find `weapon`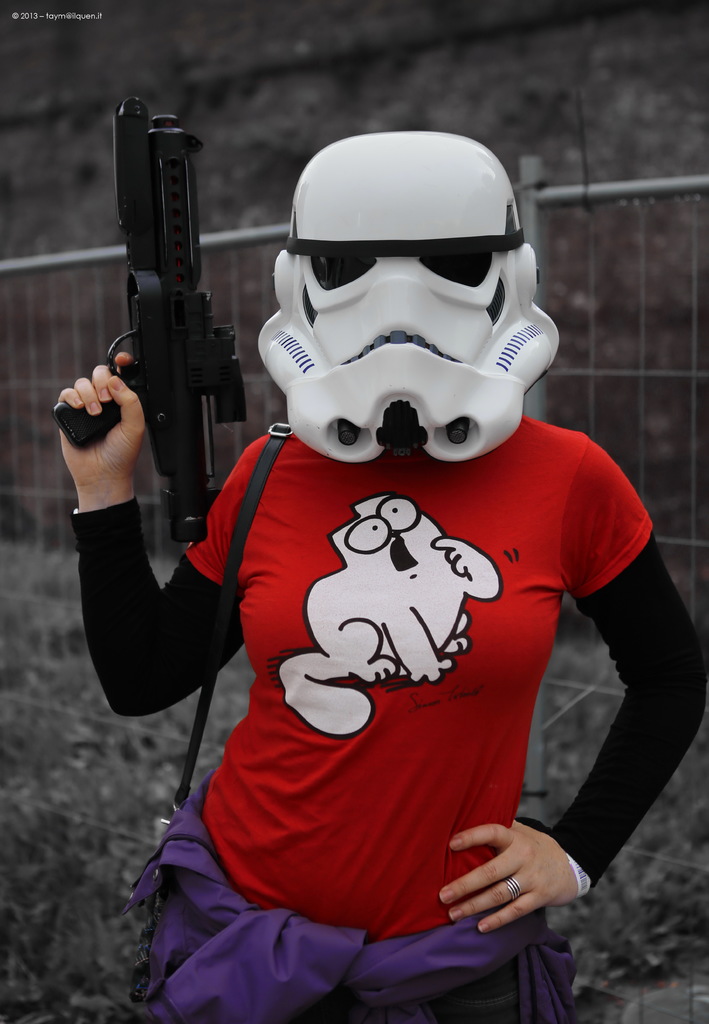
43 88 251 541
